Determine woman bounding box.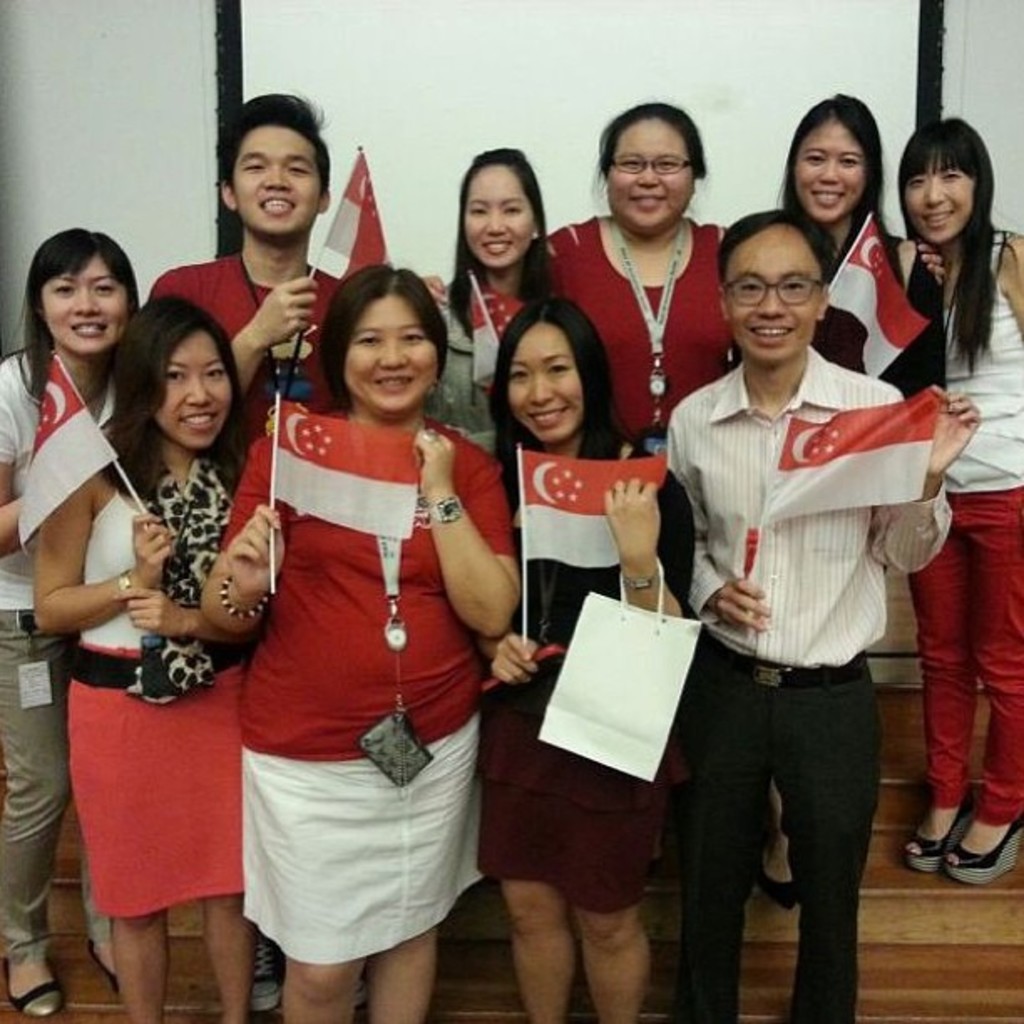
Determined: BBox(771, 97, 909, 909).
